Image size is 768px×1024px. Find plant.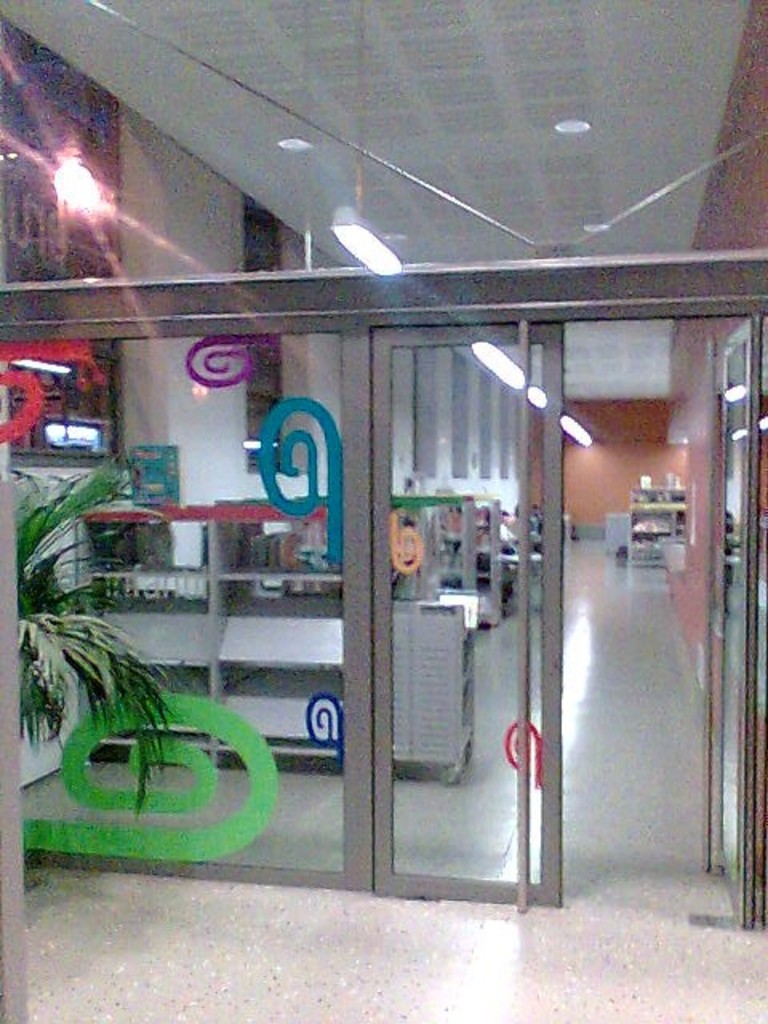
(x1=14, y1=486, x2=189, y2=803).
